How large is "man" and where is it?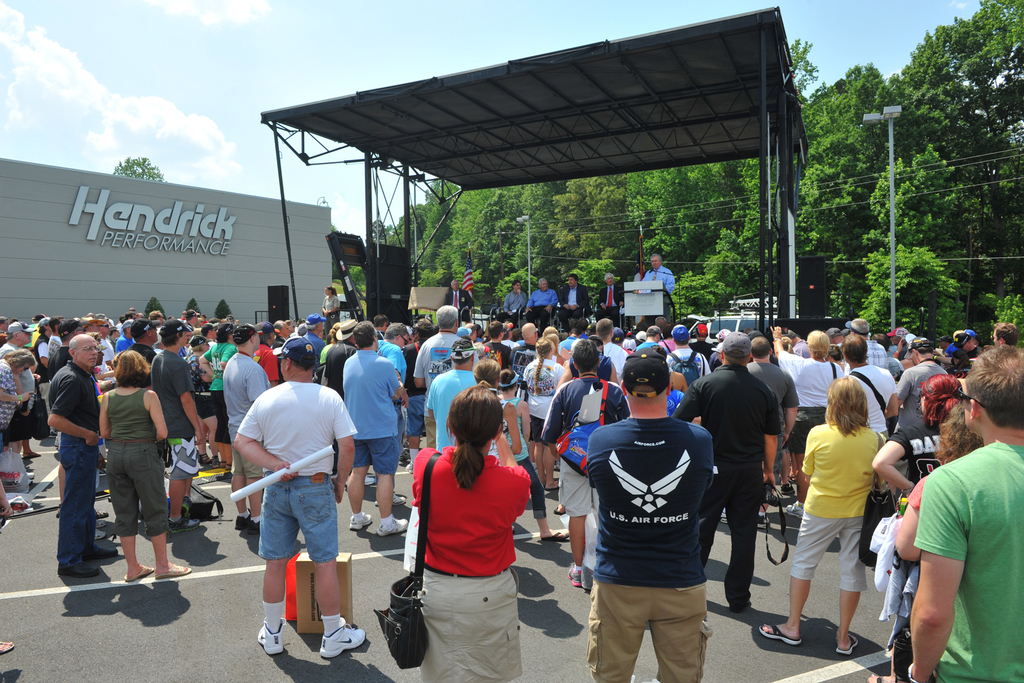
Bounding box: Rect(413, 304, 467, 448).
